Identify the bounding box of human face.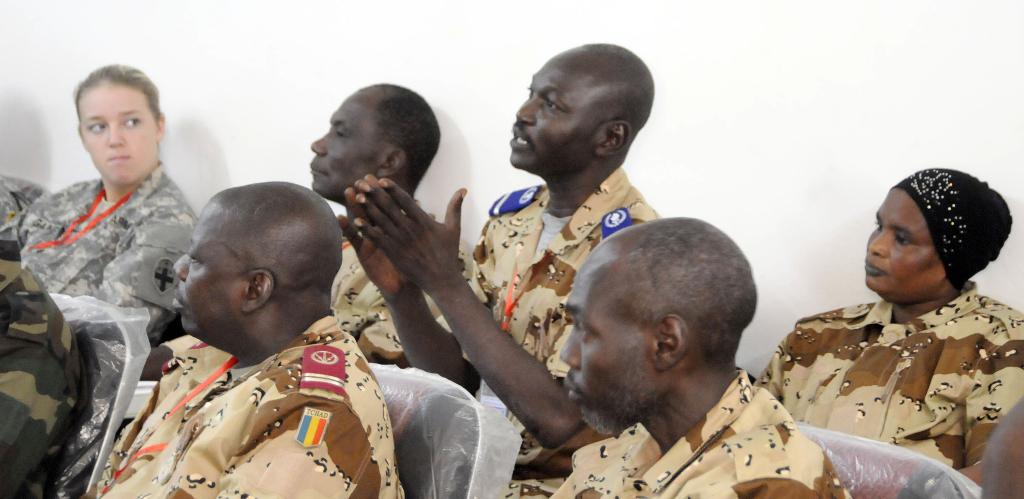
rect(866, 188, 943, 303).
